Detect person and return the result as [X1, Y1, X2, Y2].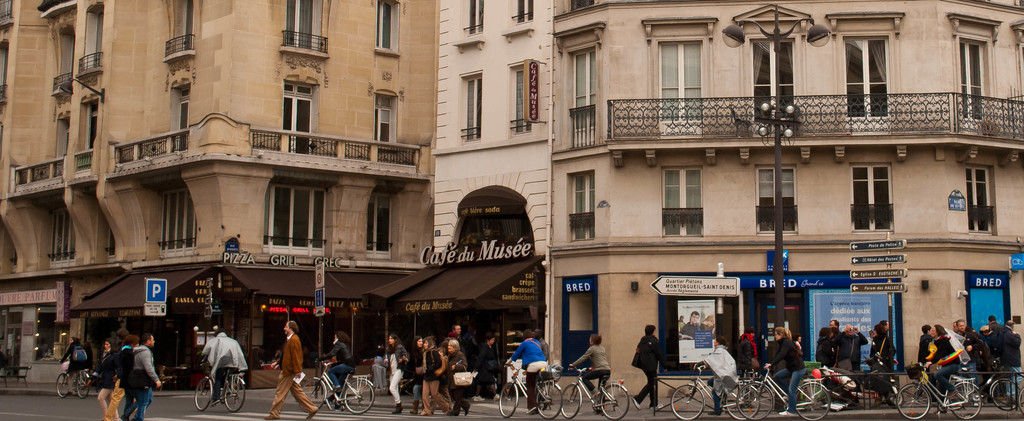
[630, 329, 664, 409].
